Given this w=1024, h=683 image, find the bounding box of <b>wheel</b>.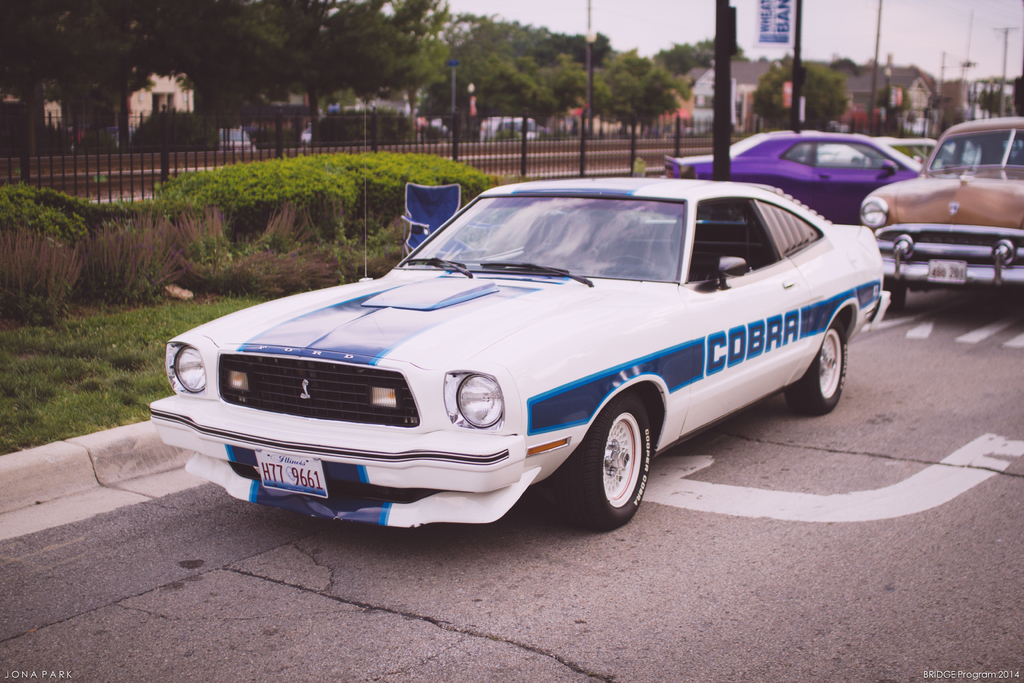
{"left": 783, "top": 320, "right": 850, "bottom": 412}.
